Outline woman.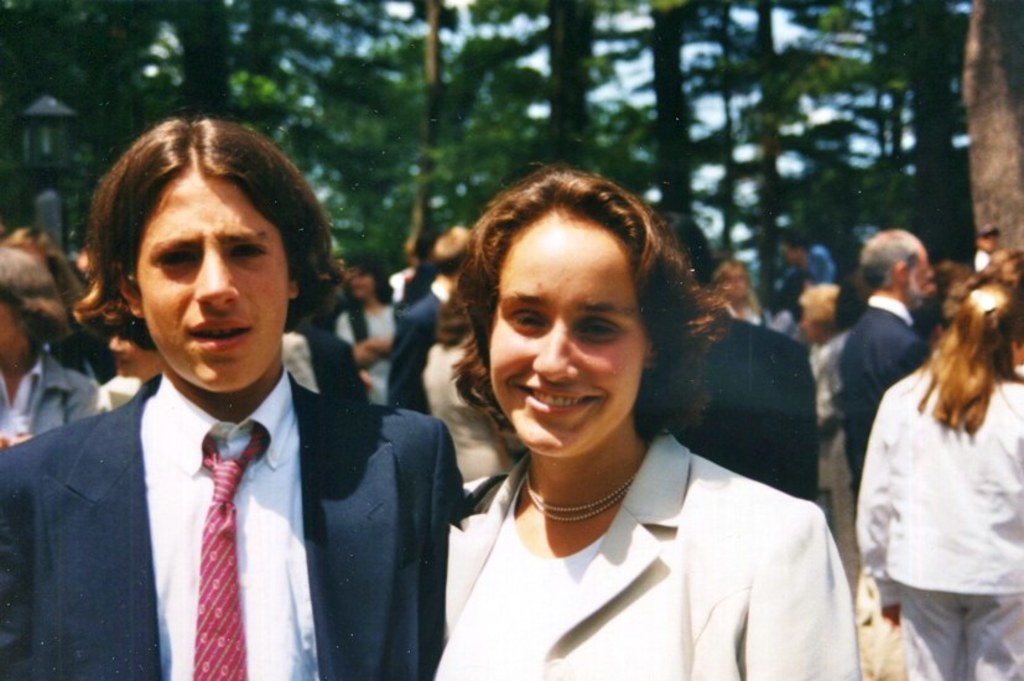
Outline: {"x1": 856, "y1": 272, "x2": 1023, "y2": 680}.
